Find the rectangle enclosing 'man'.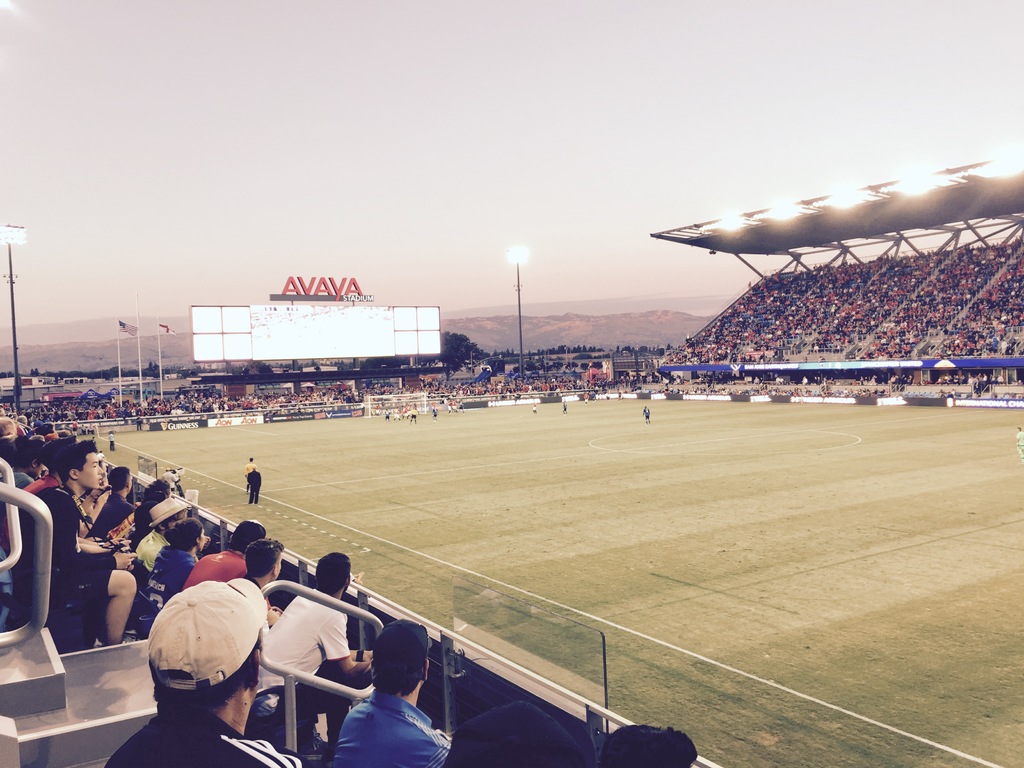
[104,577,320,767].
